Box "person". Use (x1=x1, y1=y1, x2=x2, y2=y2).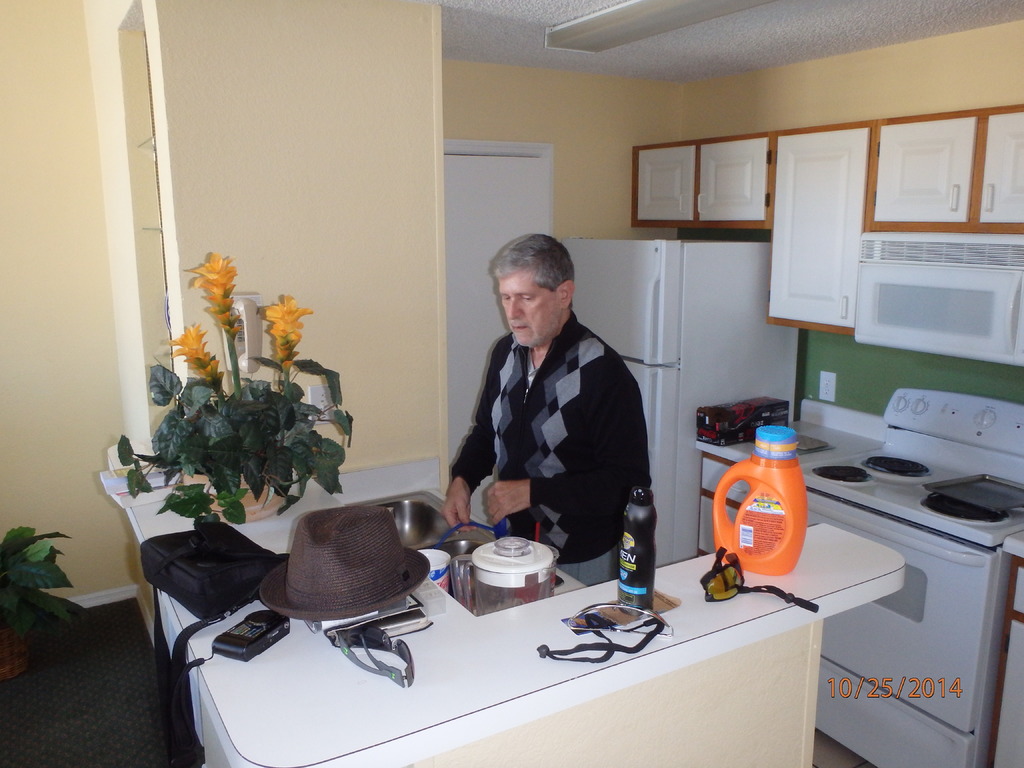
(x1=454, y1=219, x2=660, y2=597).
